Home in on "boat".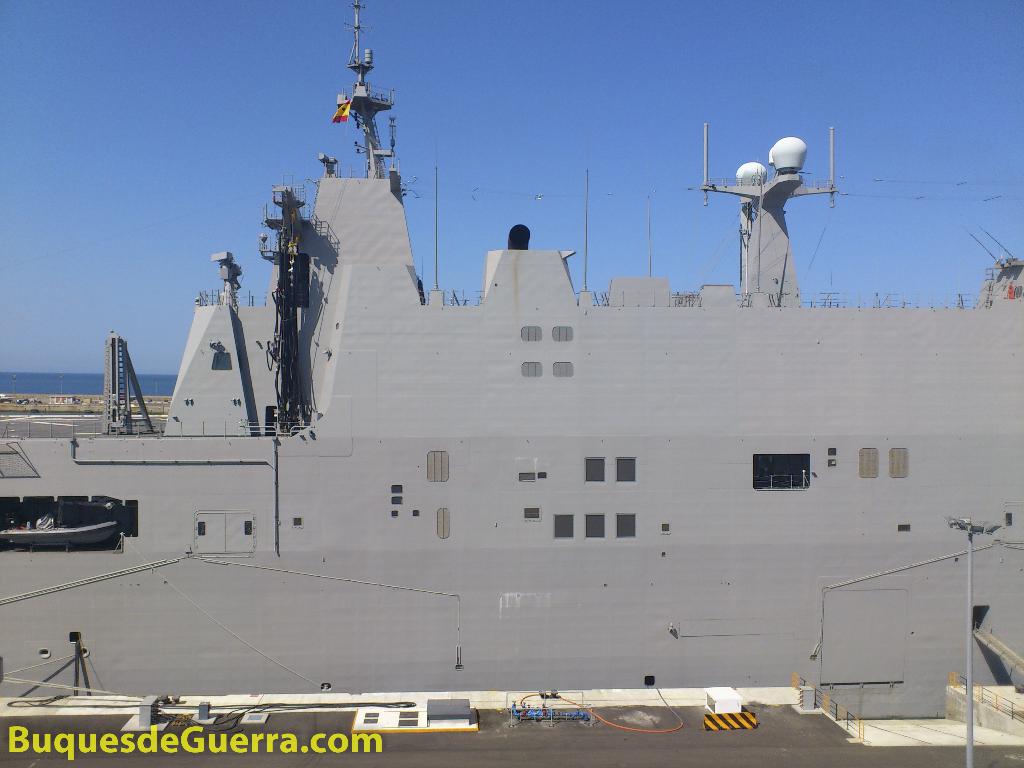
Homed in at 44 42 996 739.
